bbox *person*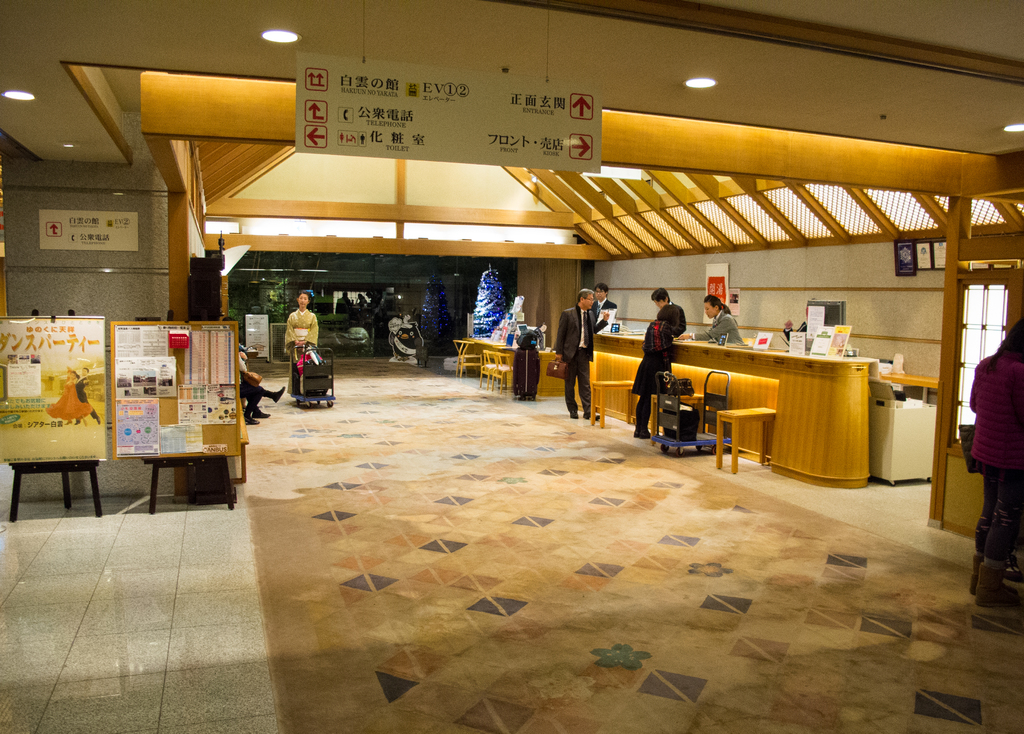
bbox=[648, 286, 691, 339]
